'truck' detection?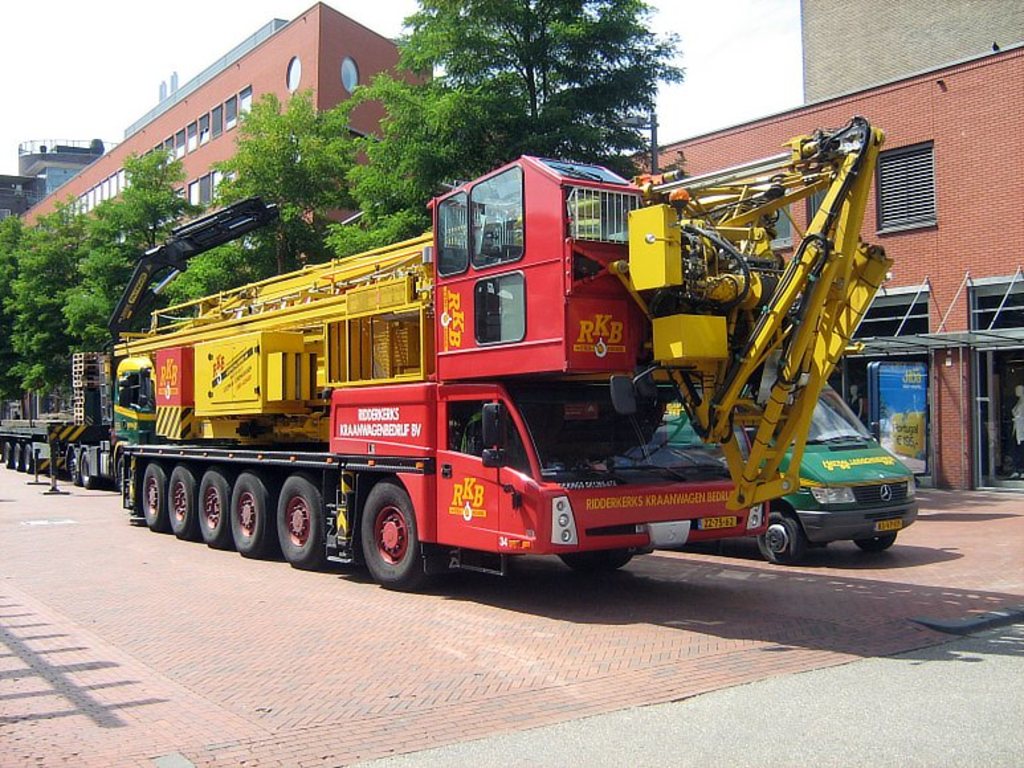
bbox=[738, 381, 925, 596]
